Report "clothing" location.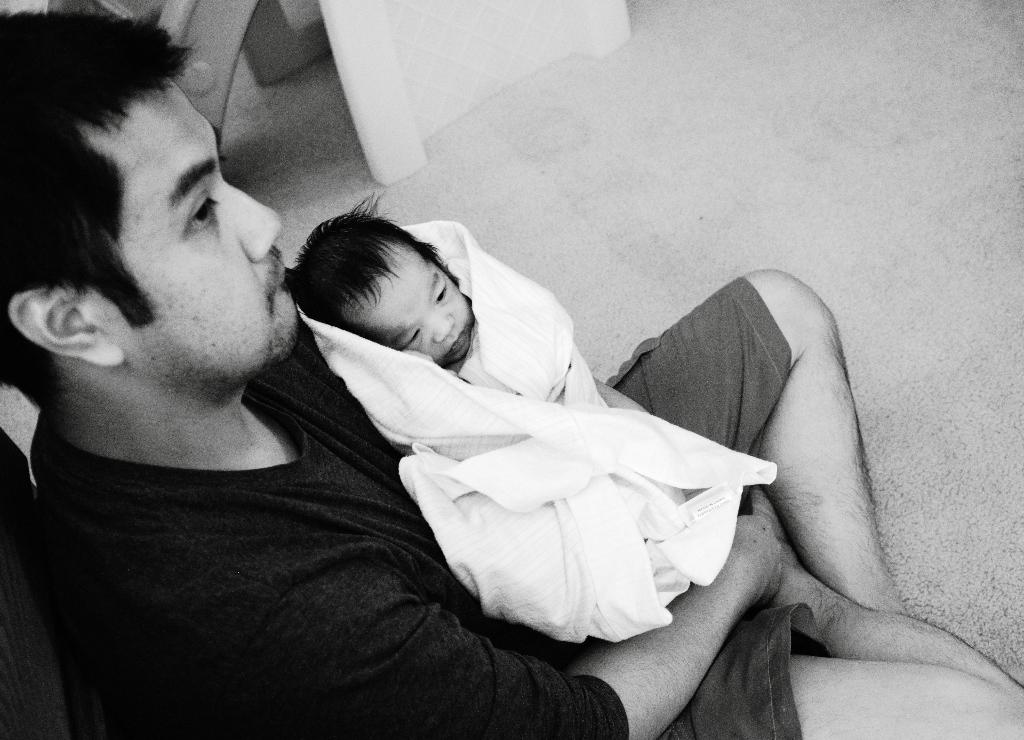
Report: box=[22, 274, 832, 739].
